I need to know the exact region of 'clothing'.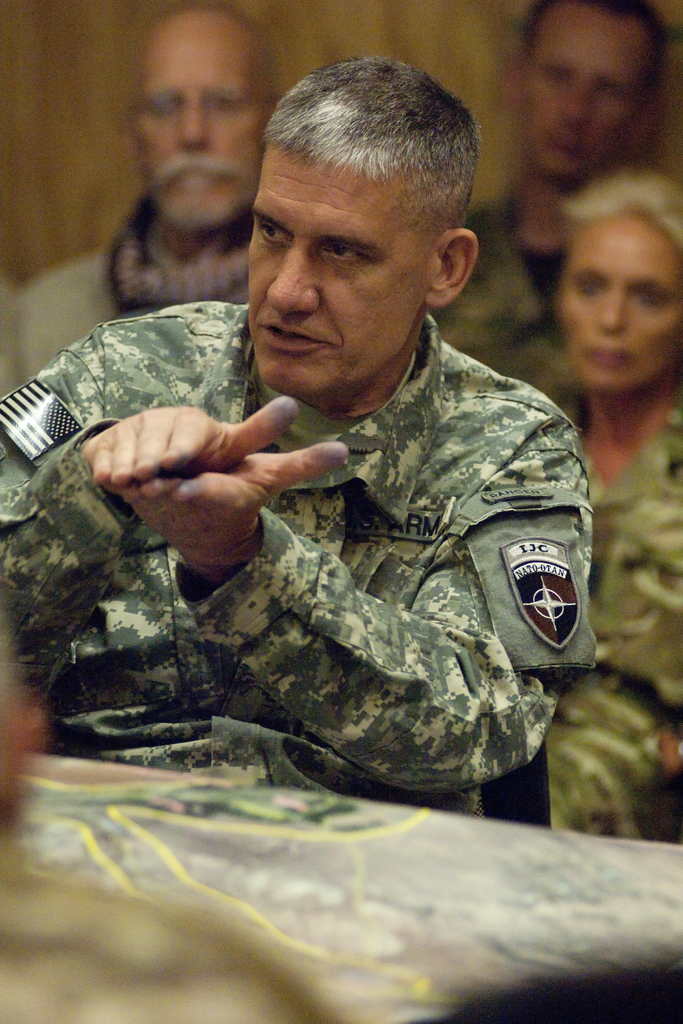
Region: 470,202,568,398.
